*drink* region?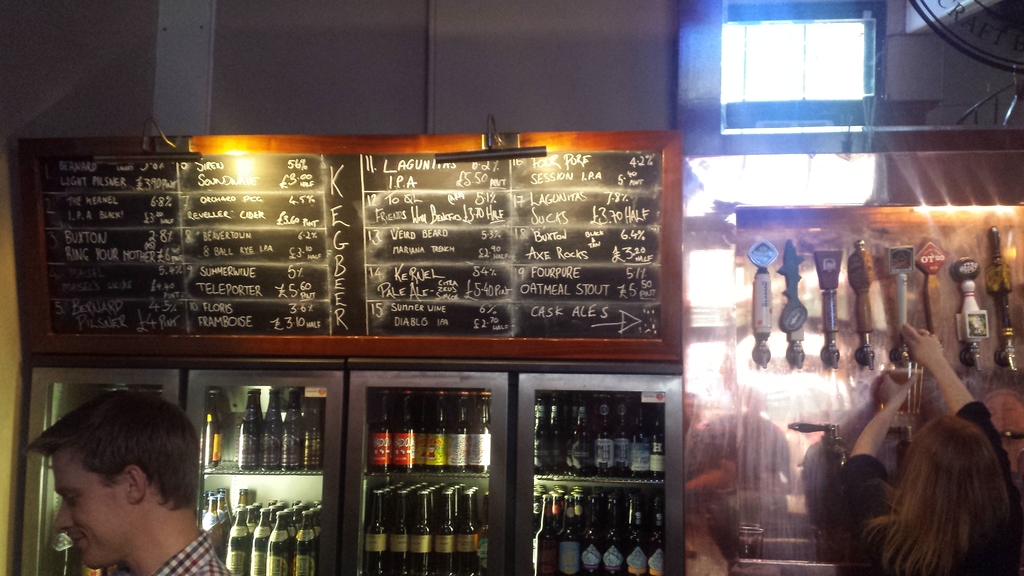
<box>282,383,303,468</box>
